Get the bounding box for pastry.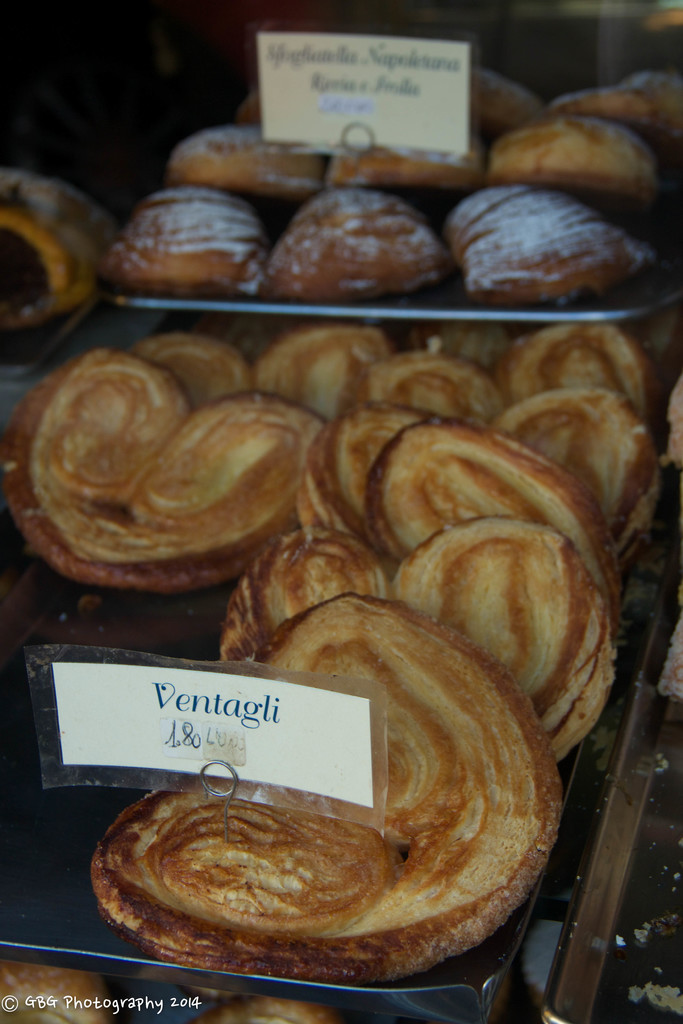
(103,185,269,302).
